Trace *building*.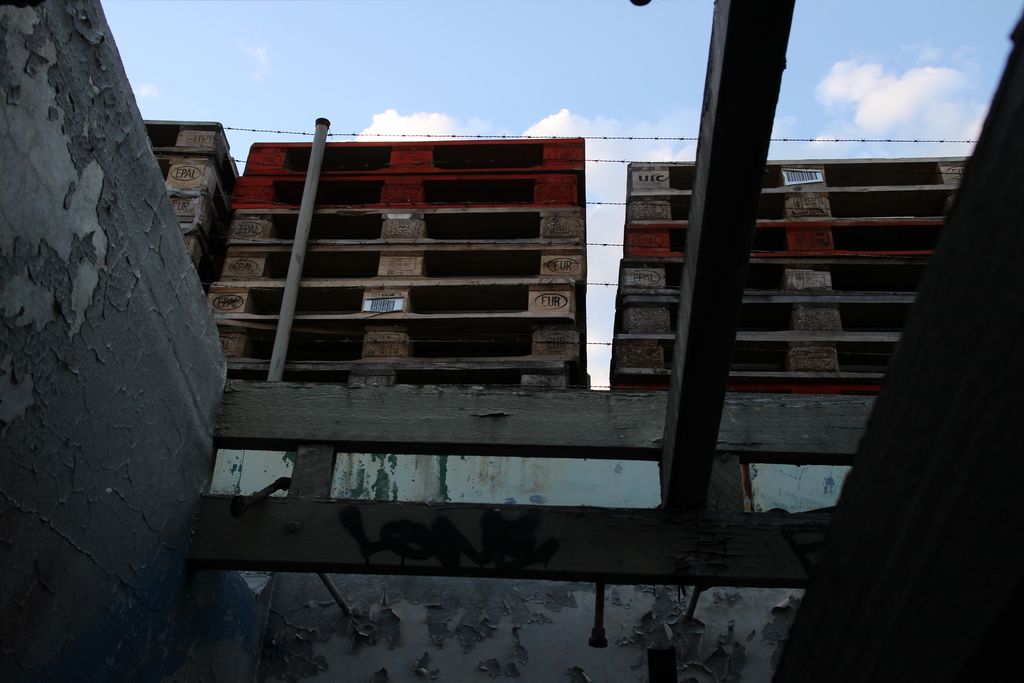
Traced to box(212, 142, 589, 393).
